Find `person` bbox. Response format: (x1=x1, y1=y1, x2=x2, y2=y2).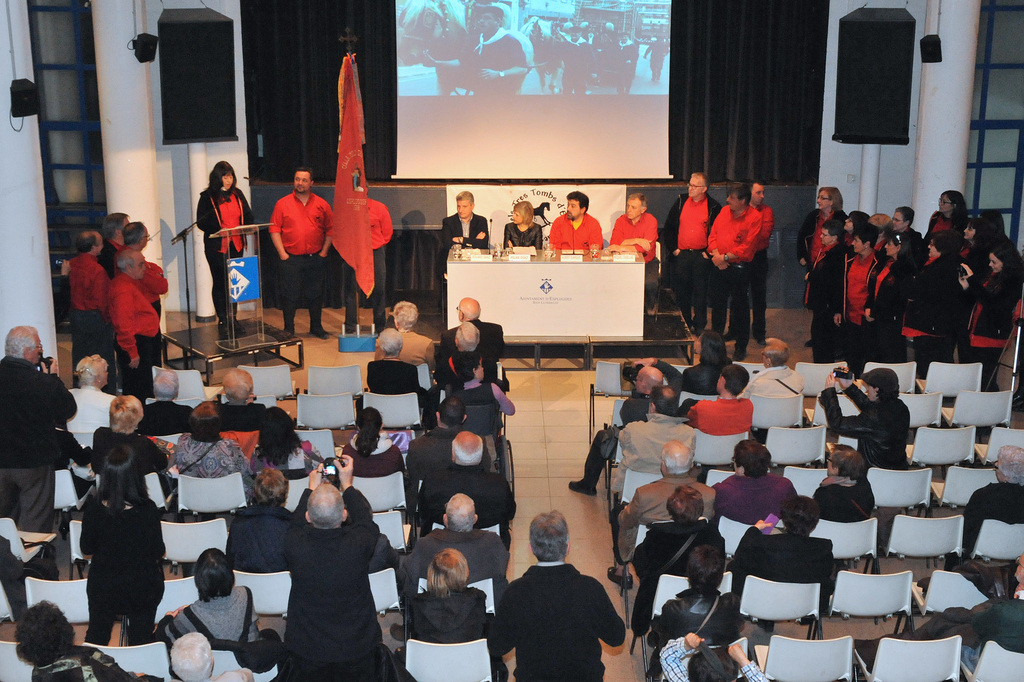
(x1=68, y1=229, x2=110, y2=385).
